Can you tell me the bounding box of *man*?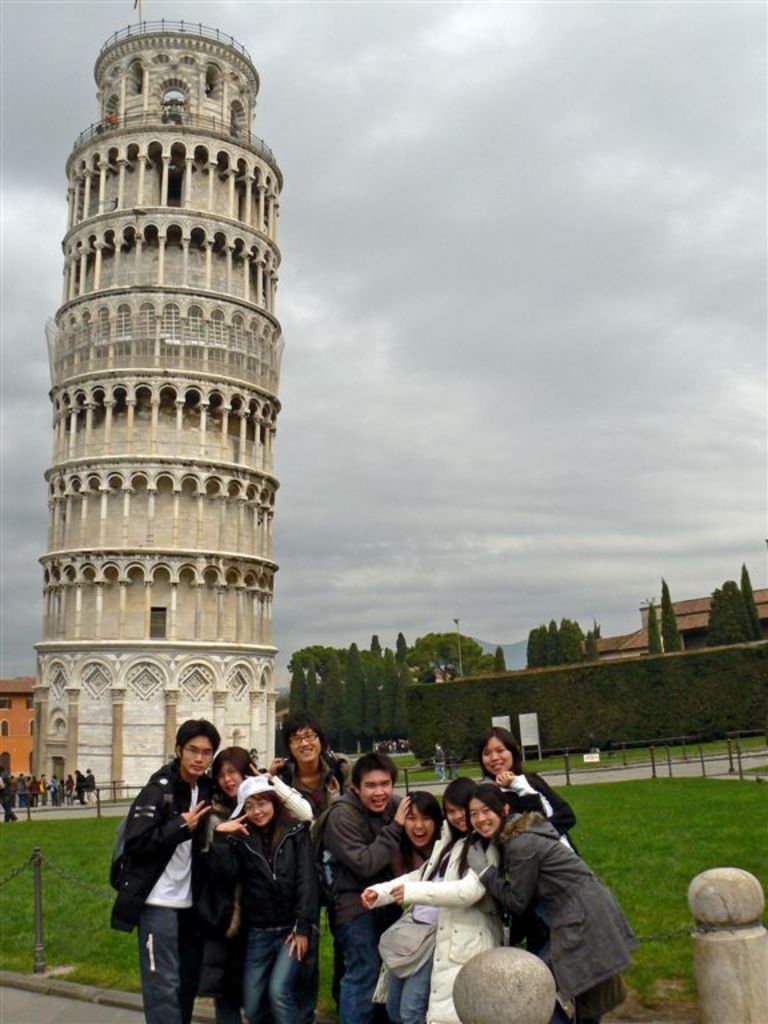
[112,716,225,1023].
